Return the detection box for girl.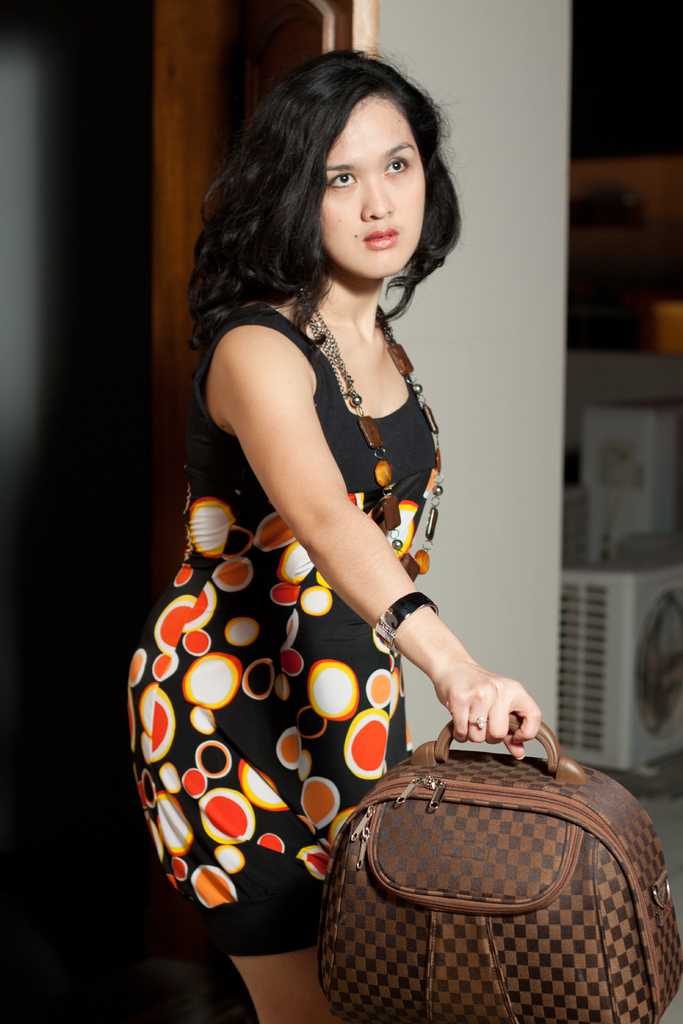
region(116, 45, 545, 1023).
